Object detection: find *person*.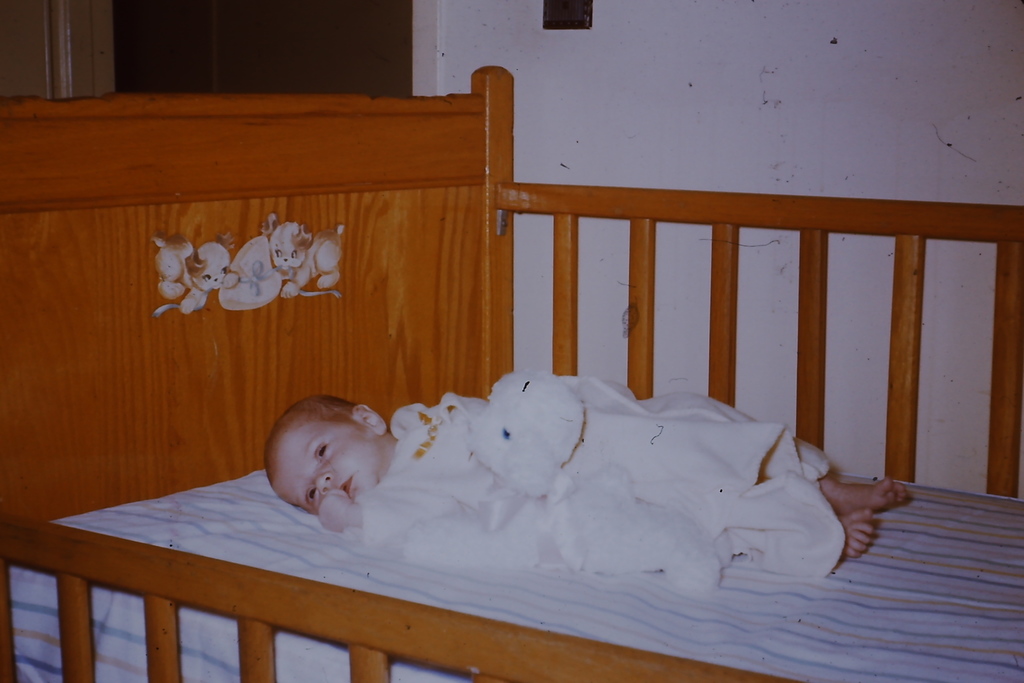
bbox(268, 377, 909, 578).
